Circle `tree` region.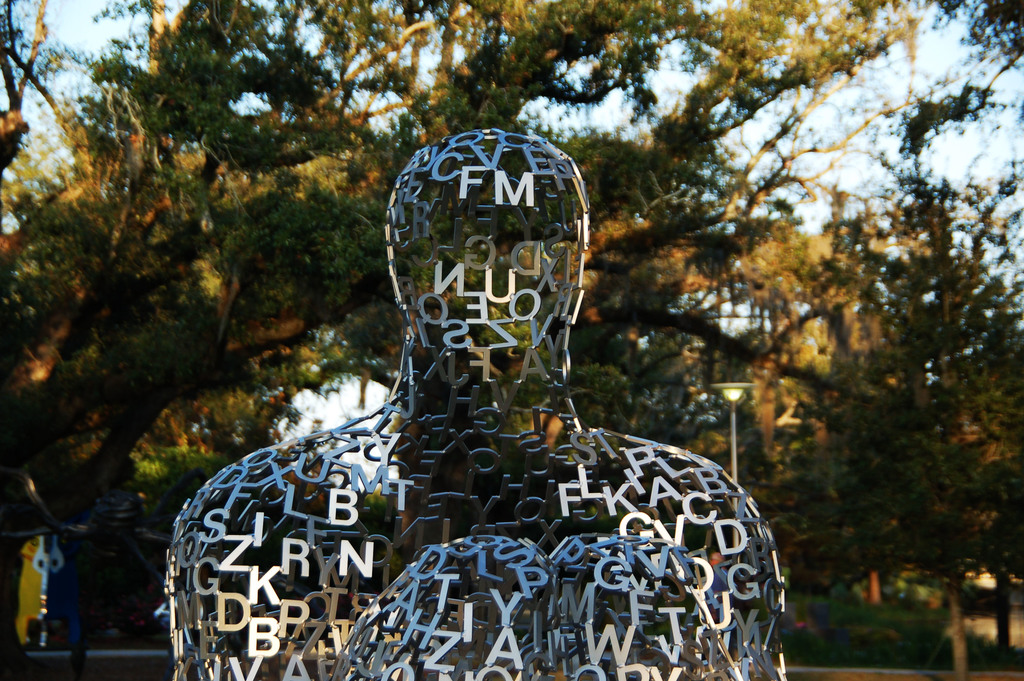
Region: left=1, top=0, right=922, bottom=680.
